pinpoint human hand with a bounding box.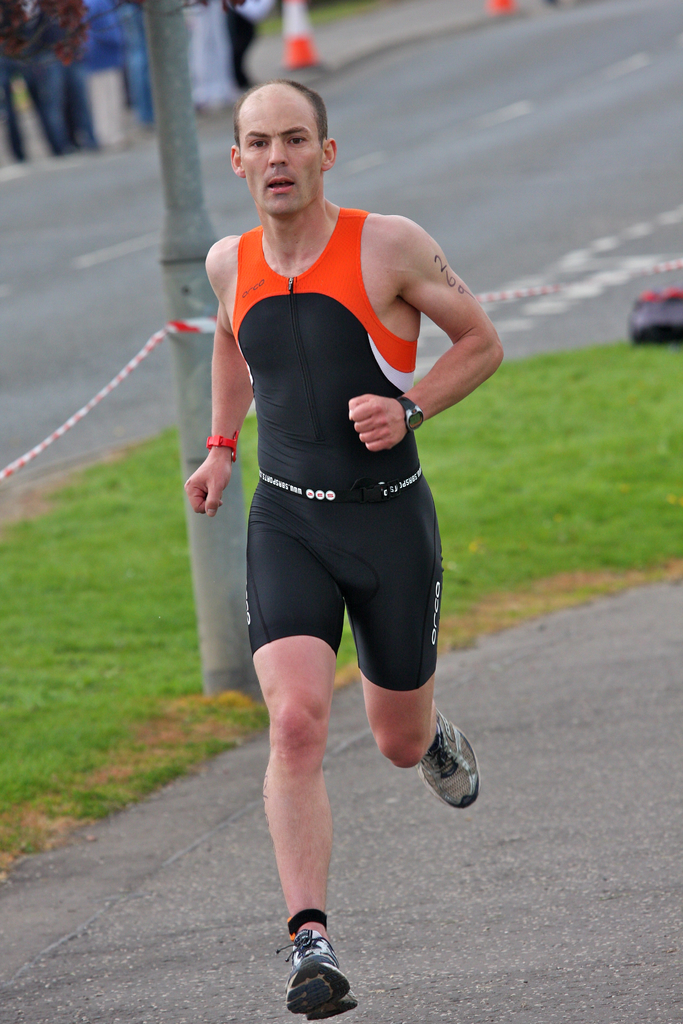
(x1=340, y1=383, x2=422, y2=451).
